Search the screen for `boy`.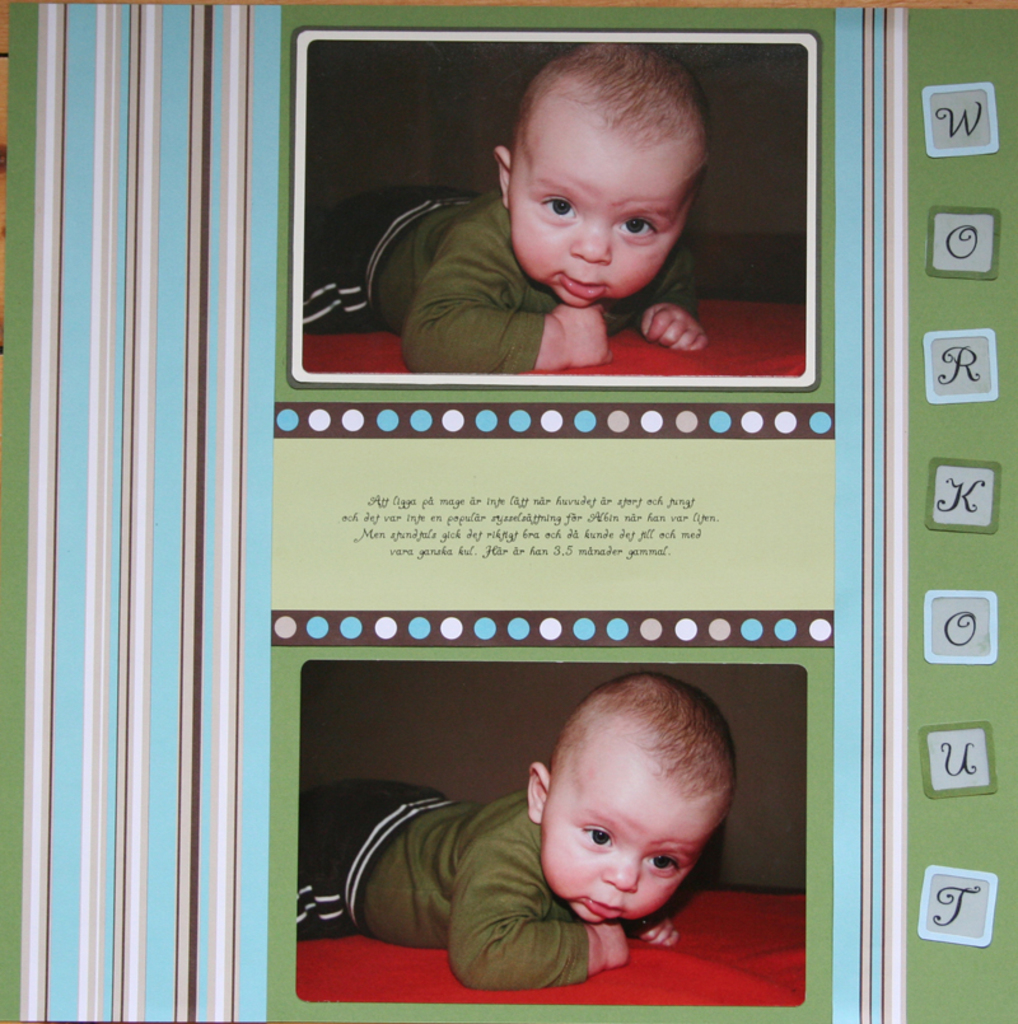
Found at bbox=(268, 661, 739, 988).
